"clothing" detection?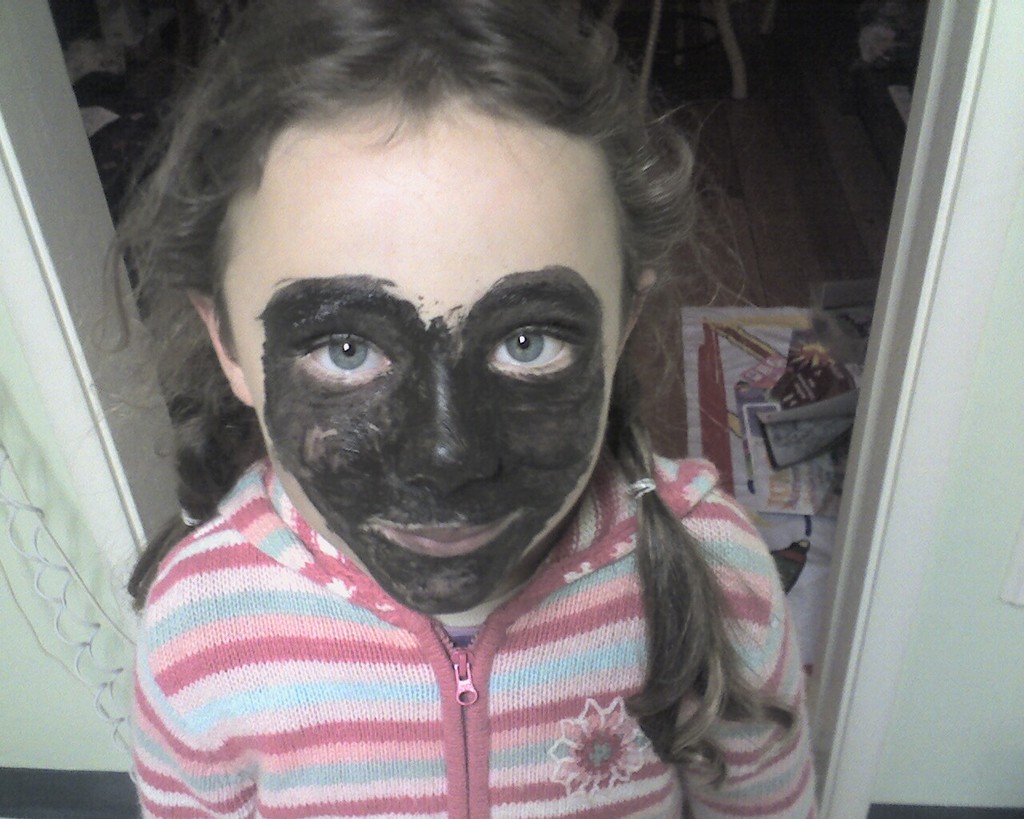
{"left": 124, "top": 447, "right": 823, "bottom": 818}
